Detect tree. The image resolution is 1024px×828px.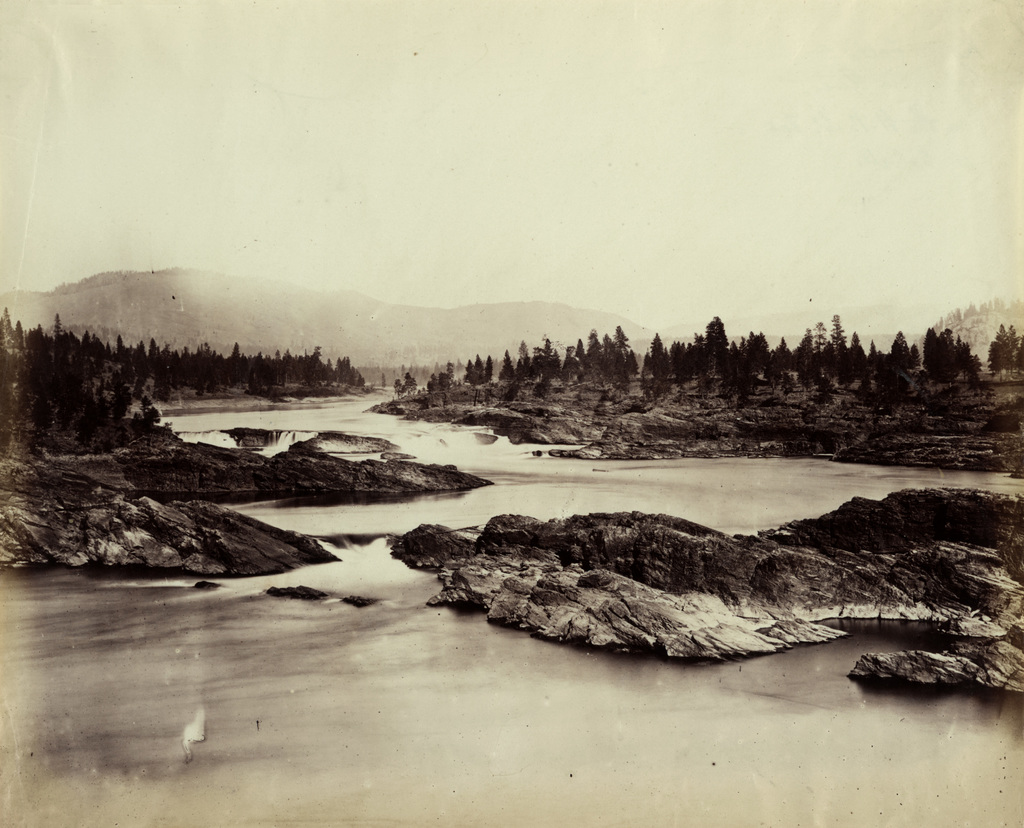
{"x1": 462, "y1": 358, "x2": 486, "y2": 390}.
